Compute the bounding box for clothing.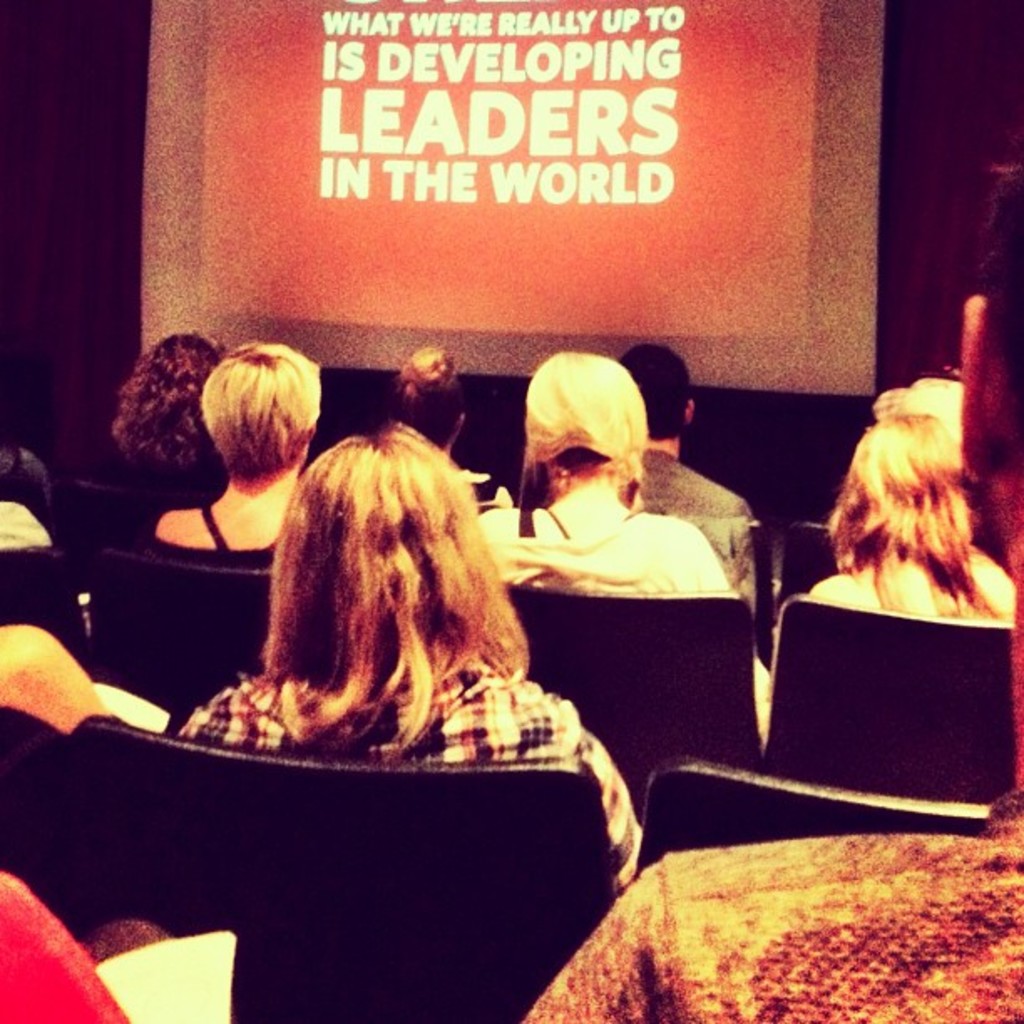
(156, 500, 279, 559).
